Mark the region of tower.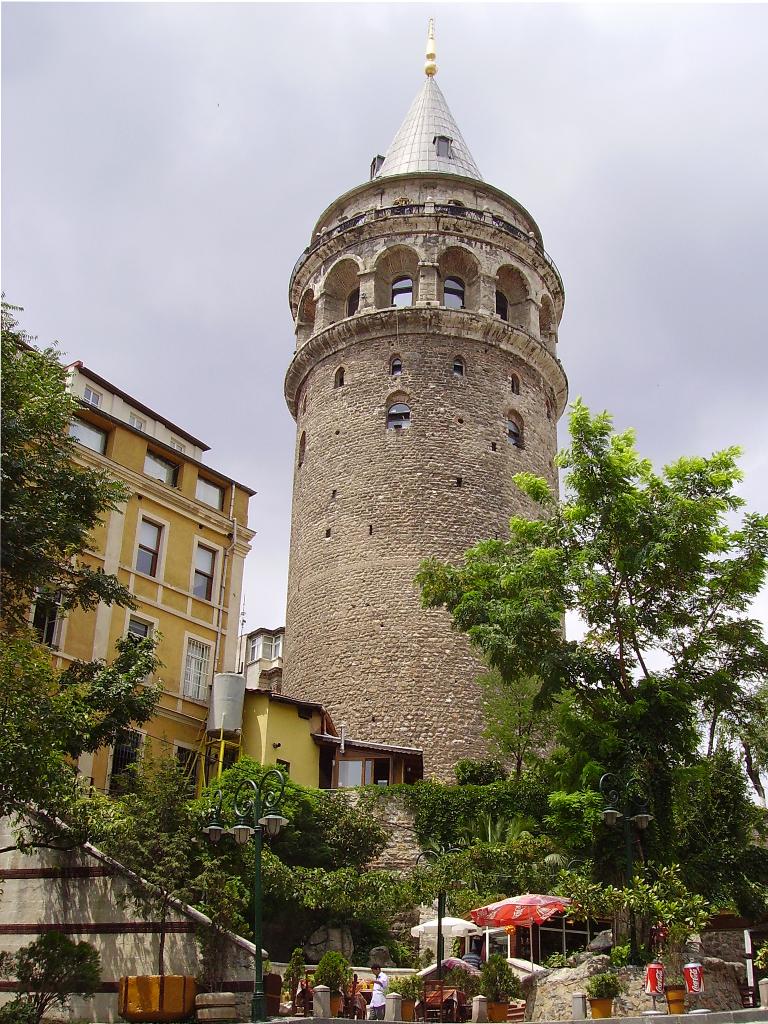
Region: <bbox>246, 15, 578, 813</bbox>.
